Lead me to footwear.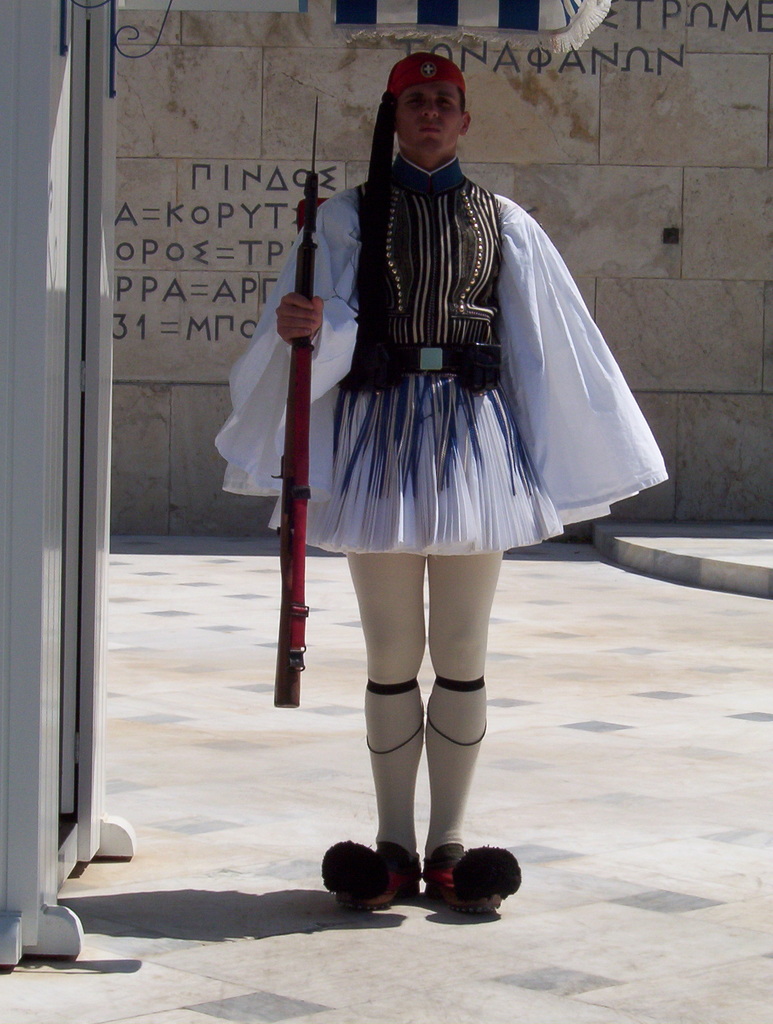
Lead to bbox=(320, 836, 419, 911).
